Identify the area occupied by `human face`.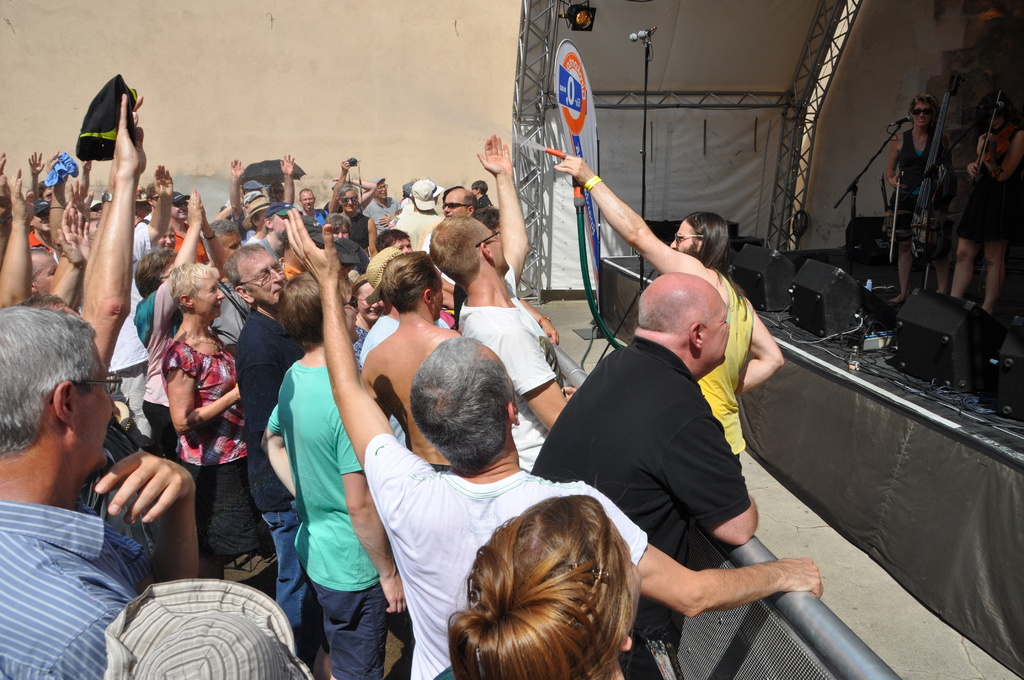
Area: box=[911, 102, 934, 126].
